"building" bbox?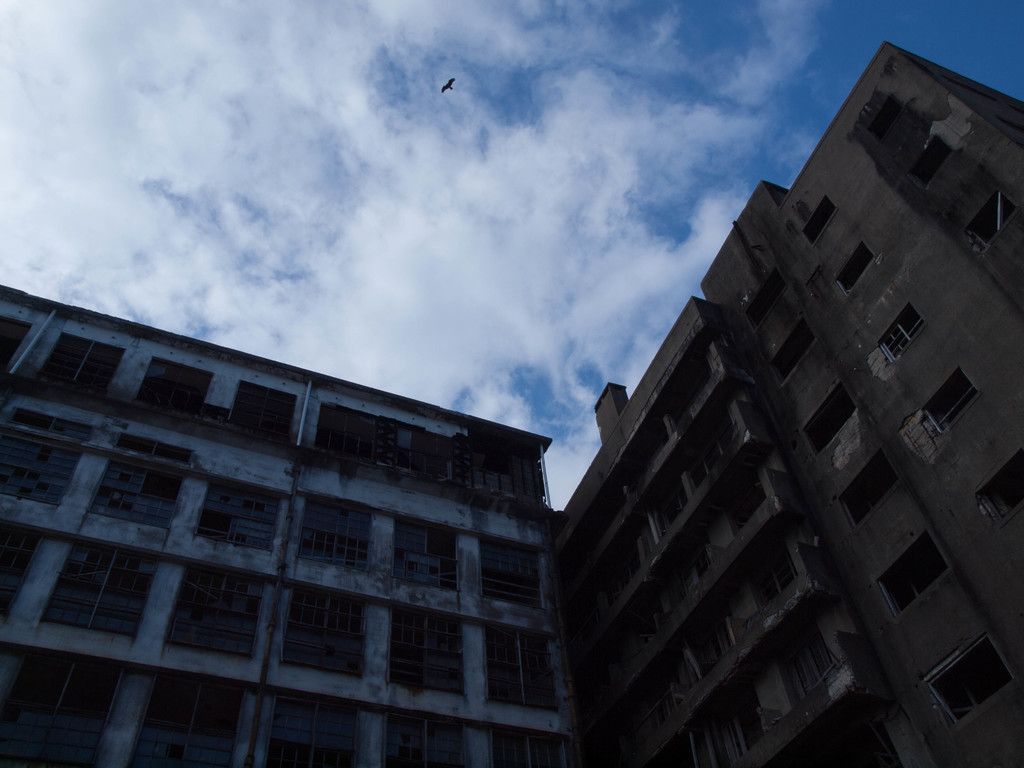
{"left": 1, "top": 280, "right": 552, "bottom": 766}
